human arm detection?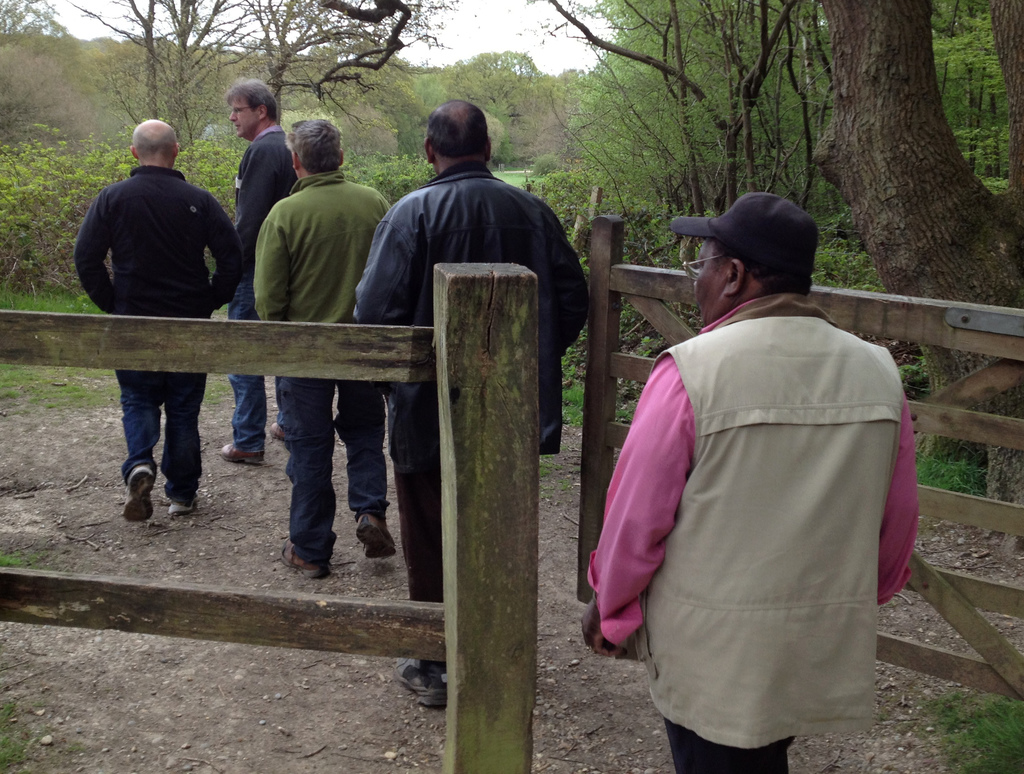
bbox=(555, 239, 597, 335)
